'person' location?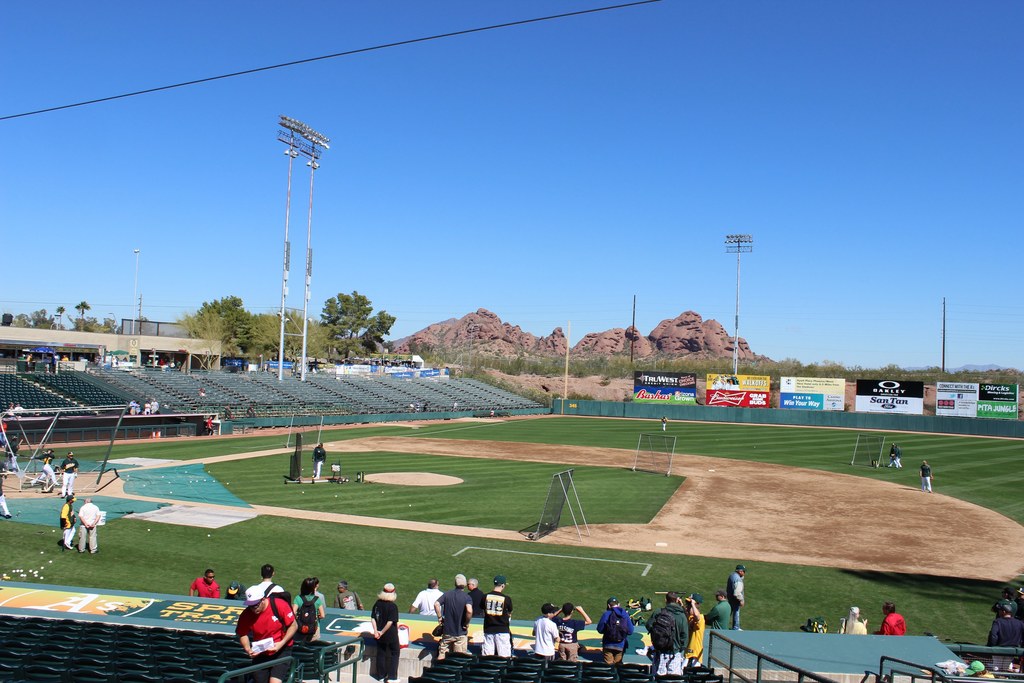
bbox=[129, 397, 152, 415]
